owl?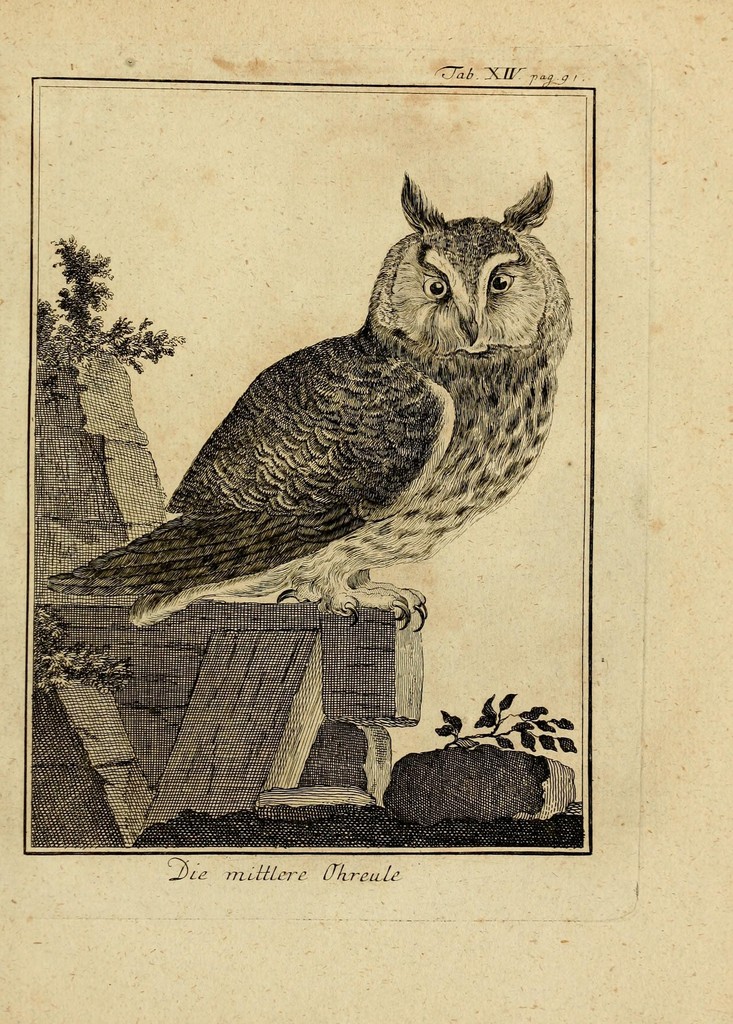
49:172:575:633
